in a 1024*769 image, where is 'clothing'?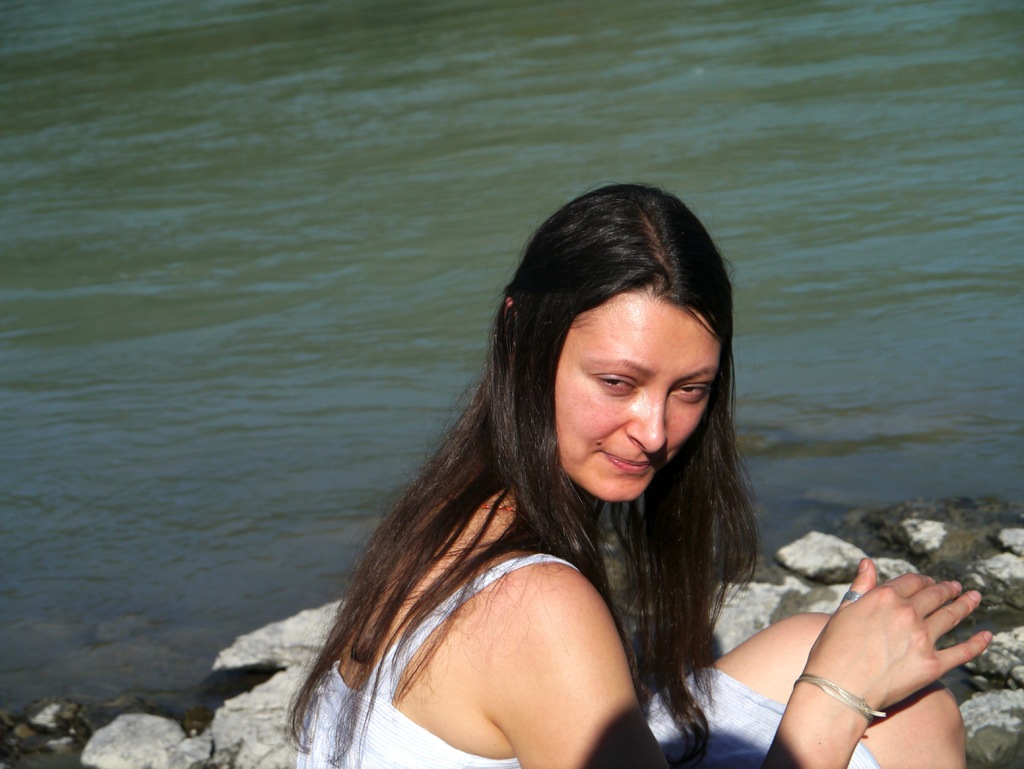
(293,549,878,768).
